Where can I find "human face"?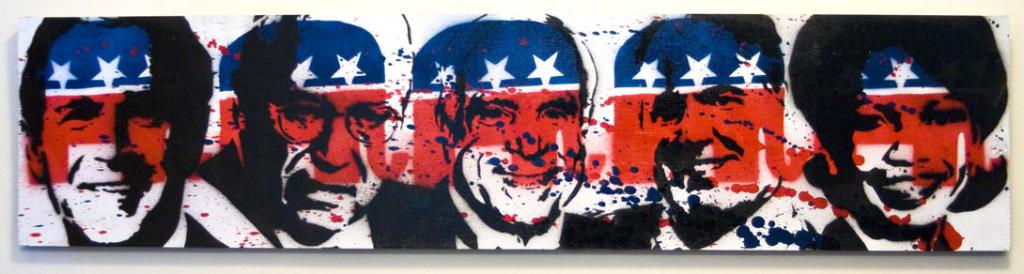
You can find it at x1=257 y1=23 x2=406 y2=240.
